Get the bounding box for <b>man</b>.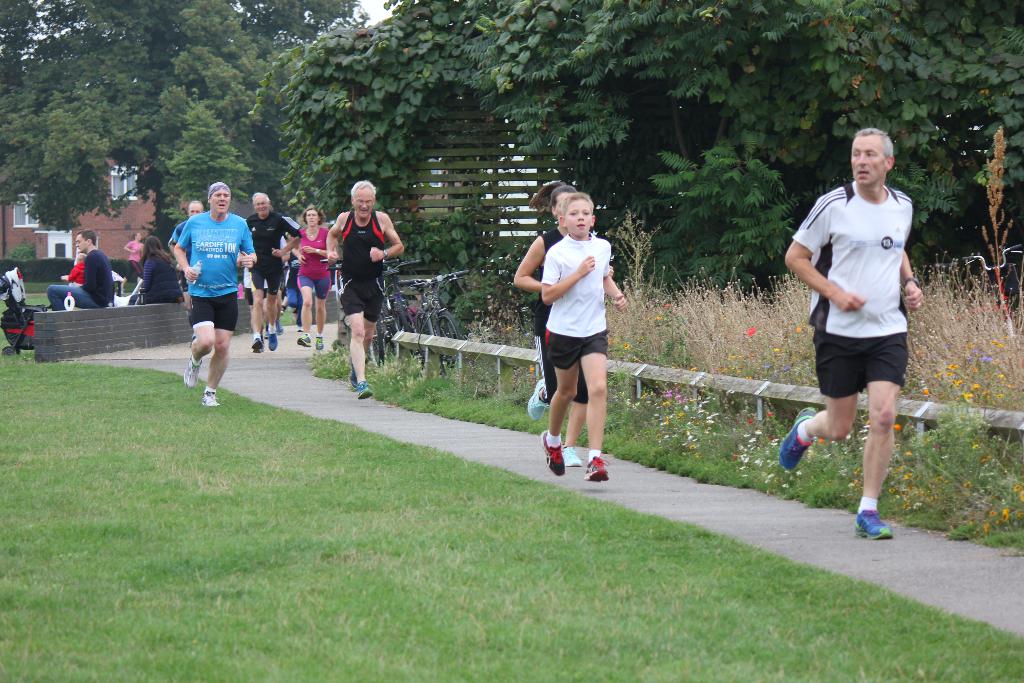
bbox=(169, 182, 257, 411).
